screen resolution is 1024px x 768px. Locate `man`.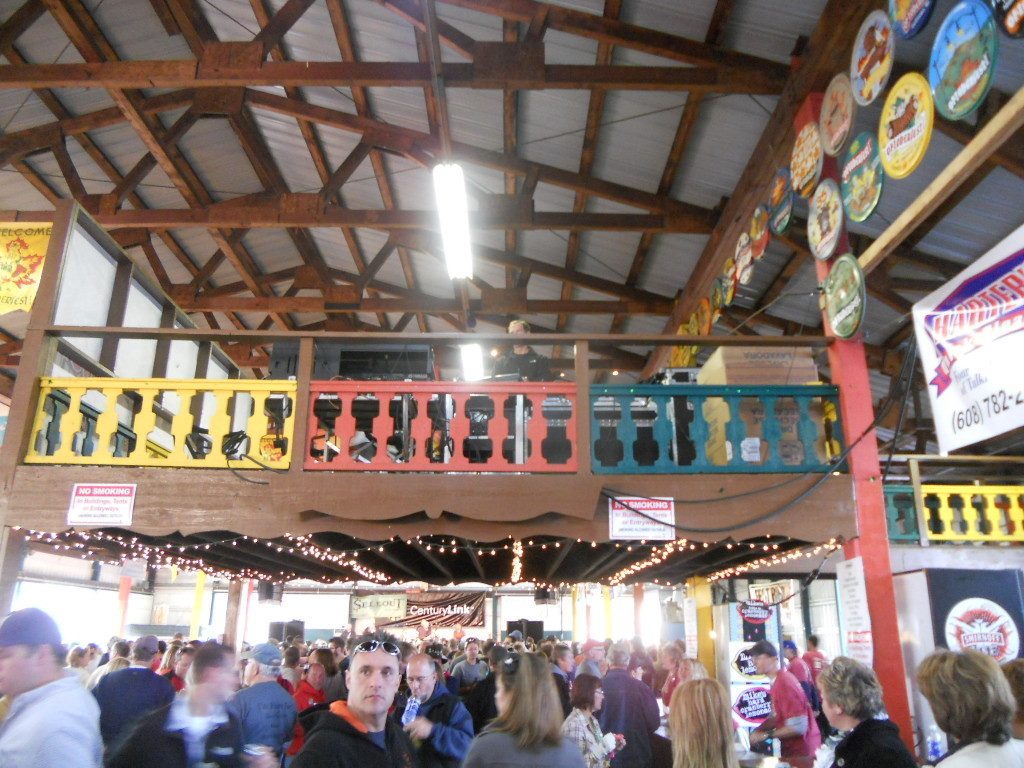
[x1=304, y1=655, x2=420, y2=764].
